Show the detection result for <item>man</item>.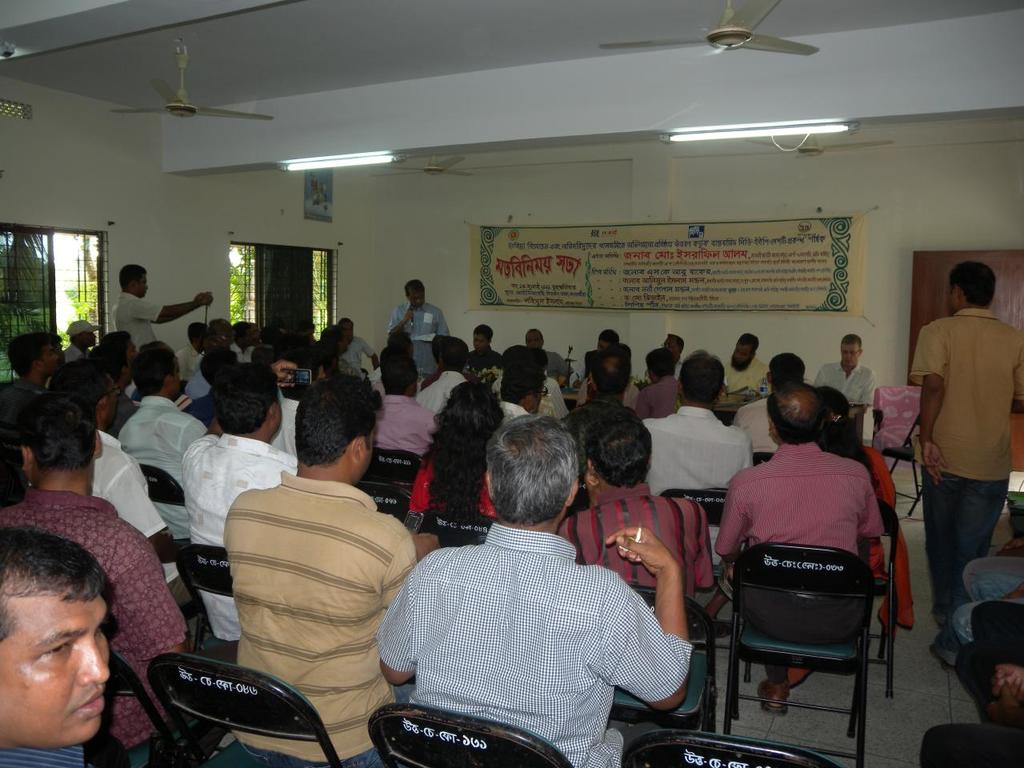
(x1=633, y1=353, x2=677, y2=414).
